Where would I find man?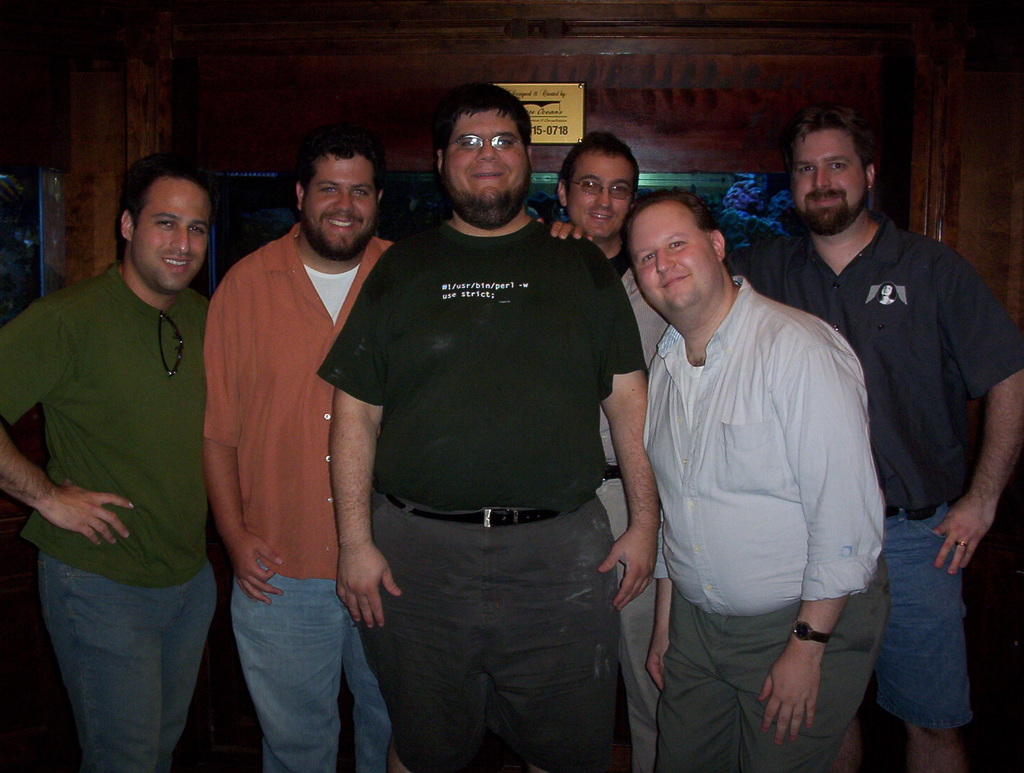
At region(200, 127, 598, 772).
